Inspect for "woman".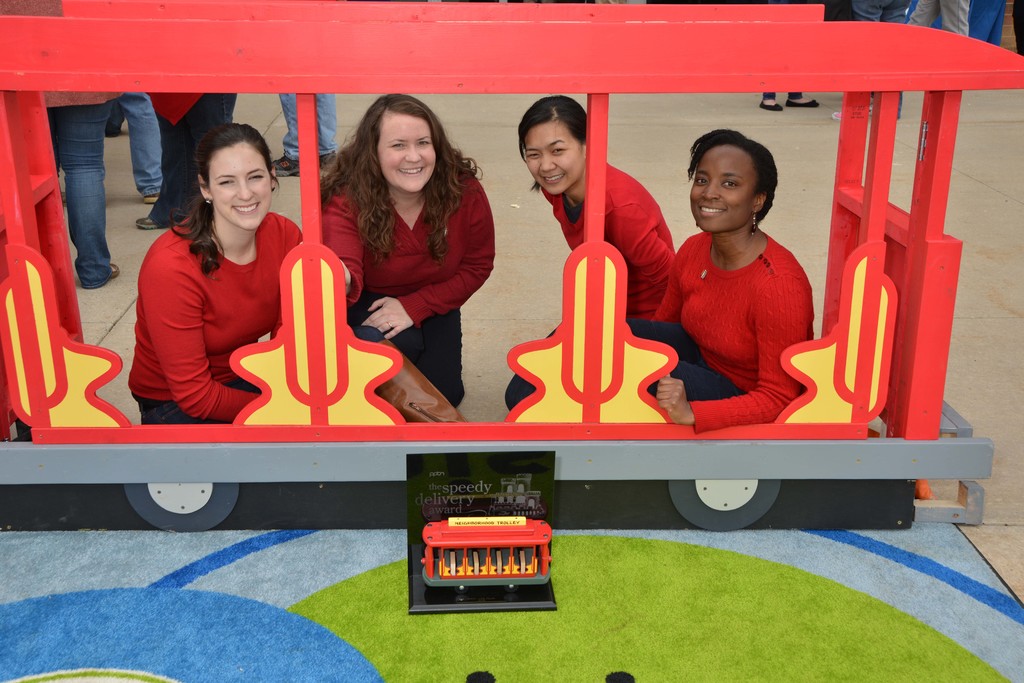
Inspection: l=127, t=121, r=309, b=426.
